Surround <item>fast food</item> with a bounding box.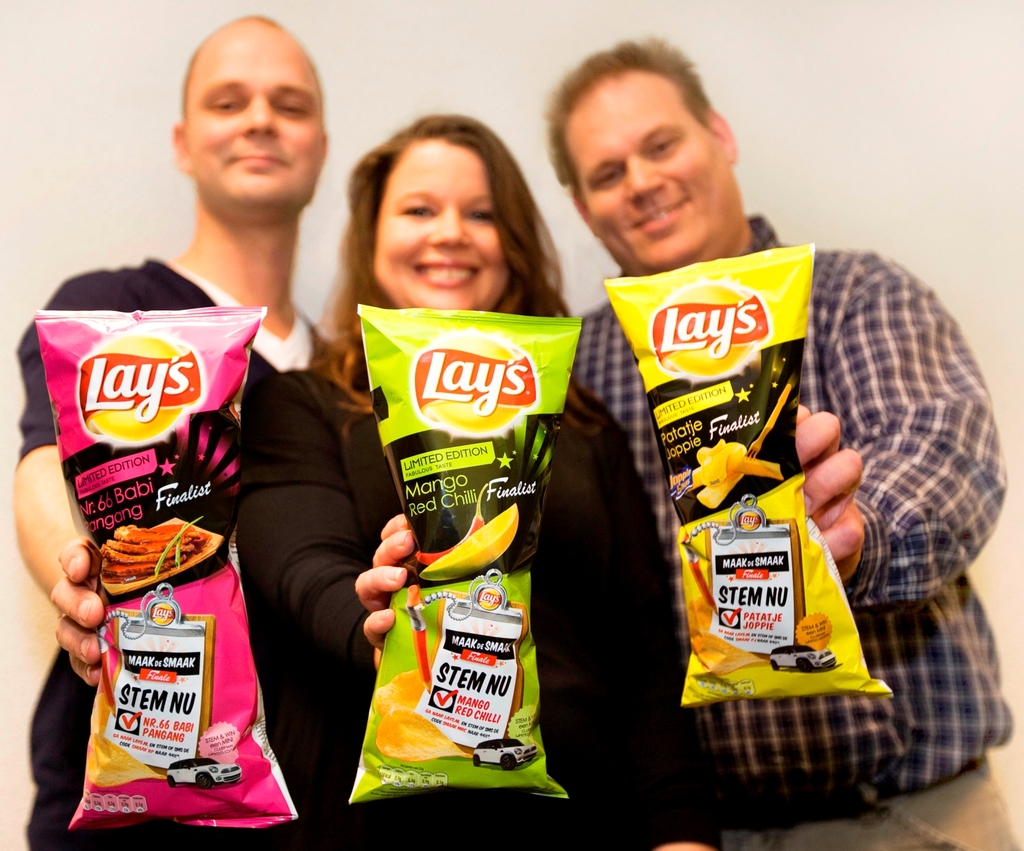
700/600/788/681.
